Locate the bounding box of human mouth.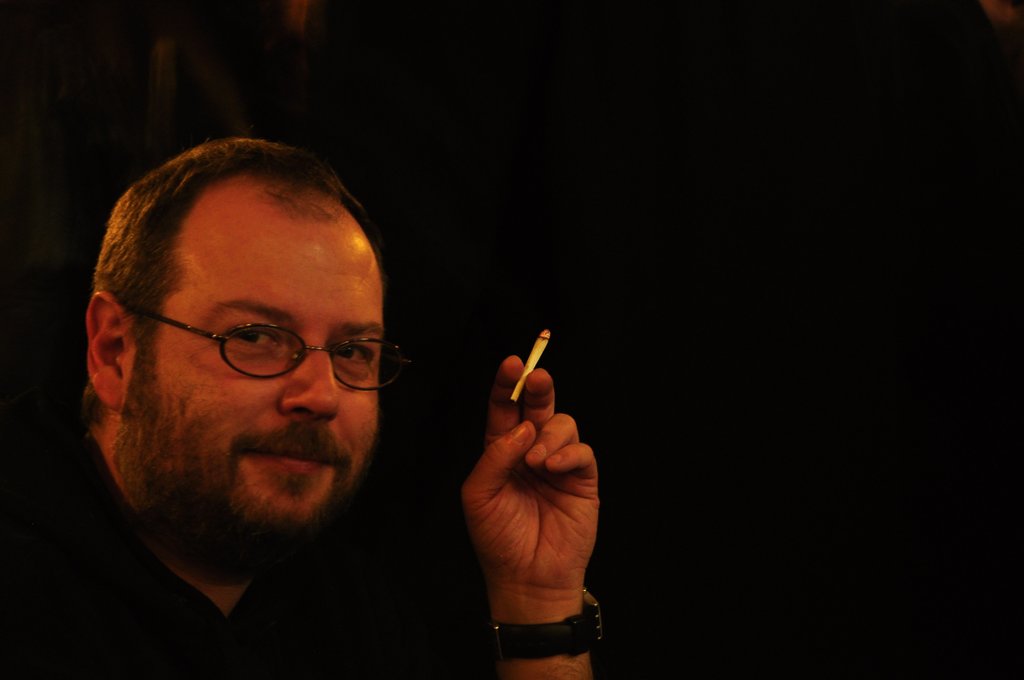
Bounding box: left=229, top=425, right=345, bottom=496.
